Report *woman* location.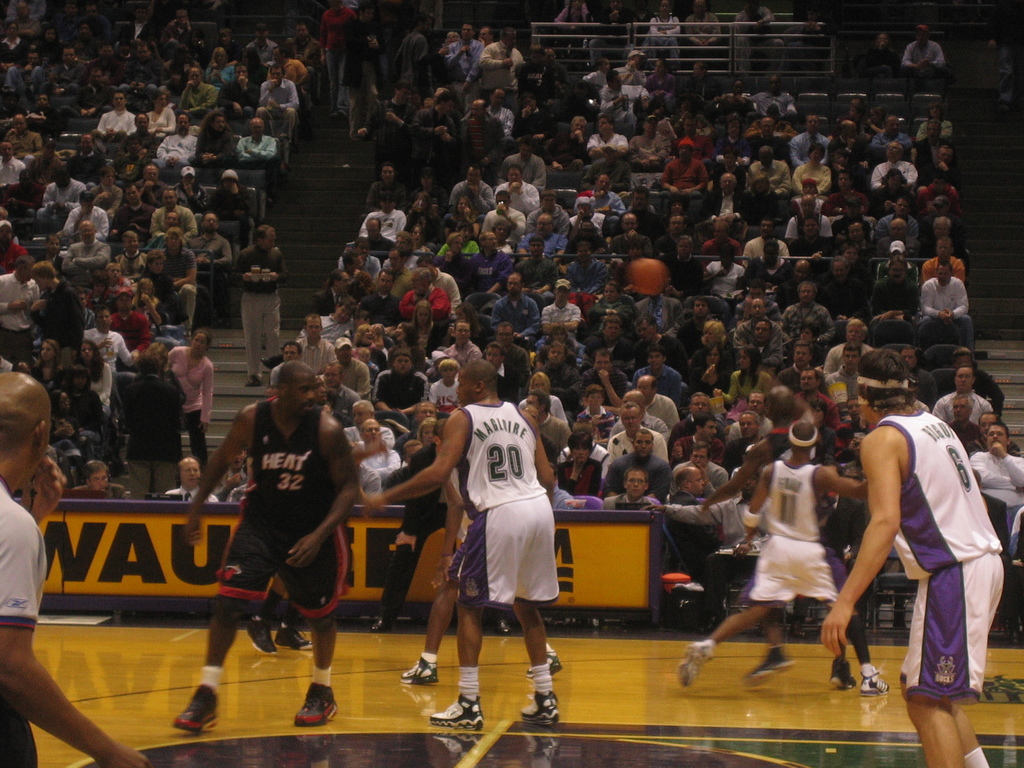
Report: bbox=(518, 368, 570, 461).
